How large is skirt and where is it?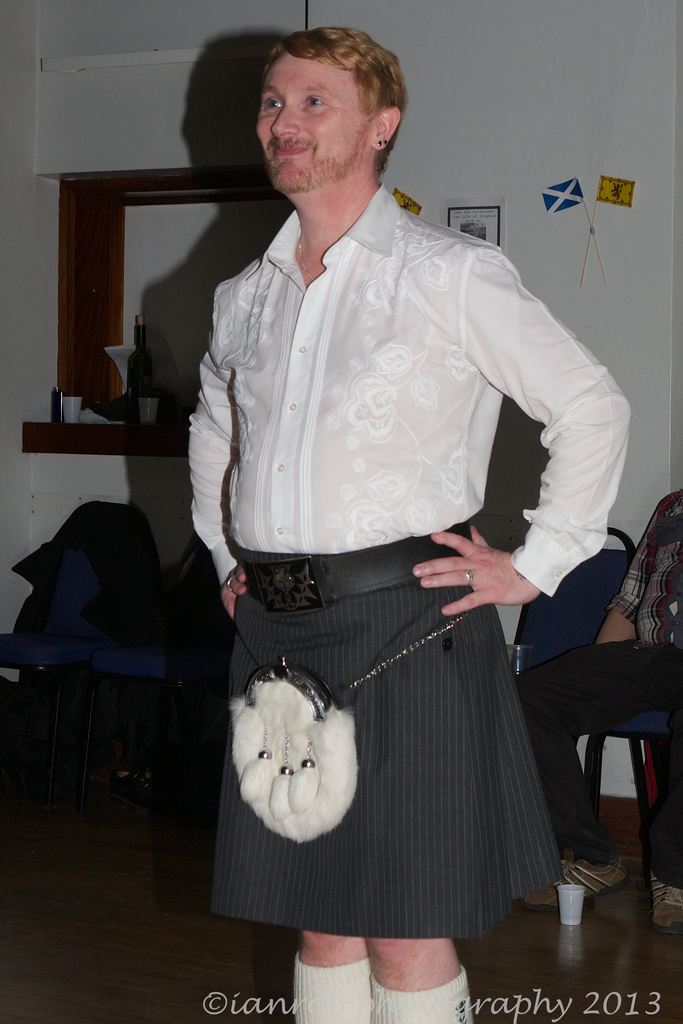
Bounding box: 208/518/567/941.
